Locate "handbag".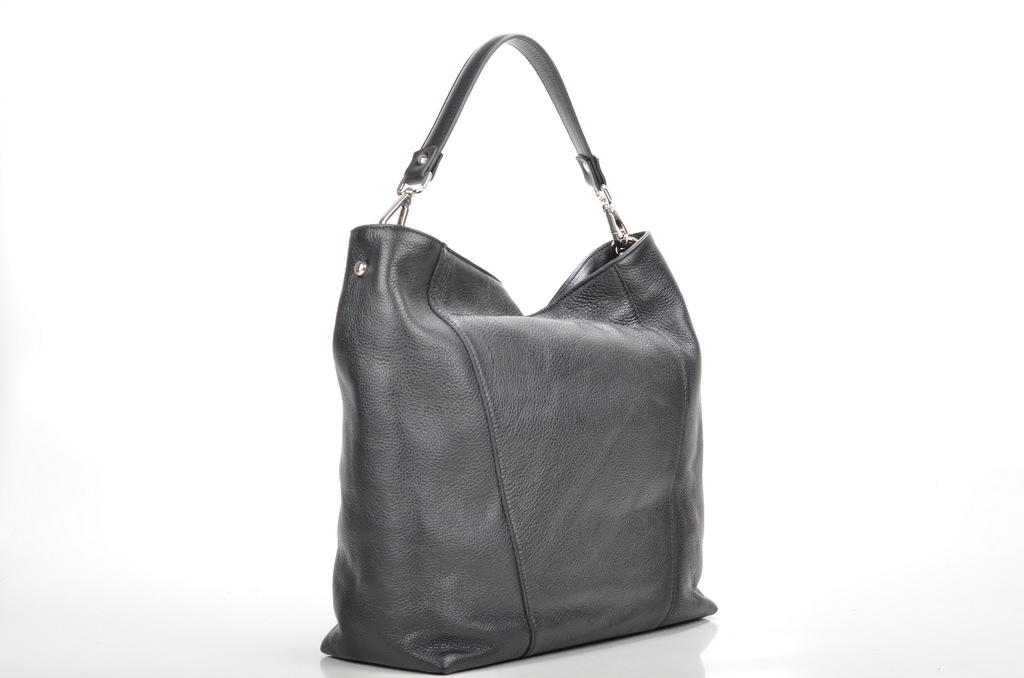
Bounding box: box=[317, 31, 721, 674].
